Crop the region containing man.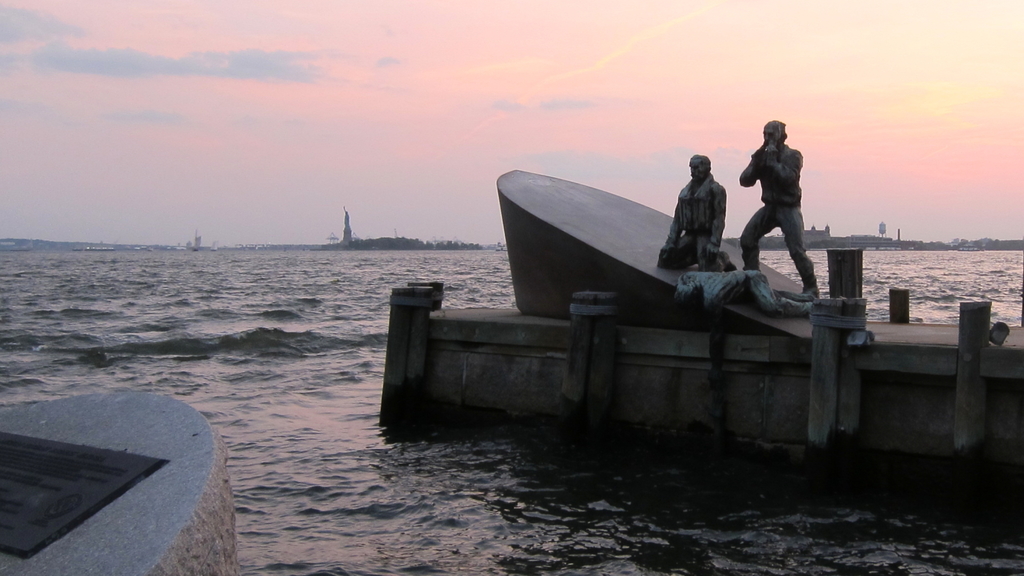
Crop region: [x1=736, y1=120, x2=818, y2=294].
